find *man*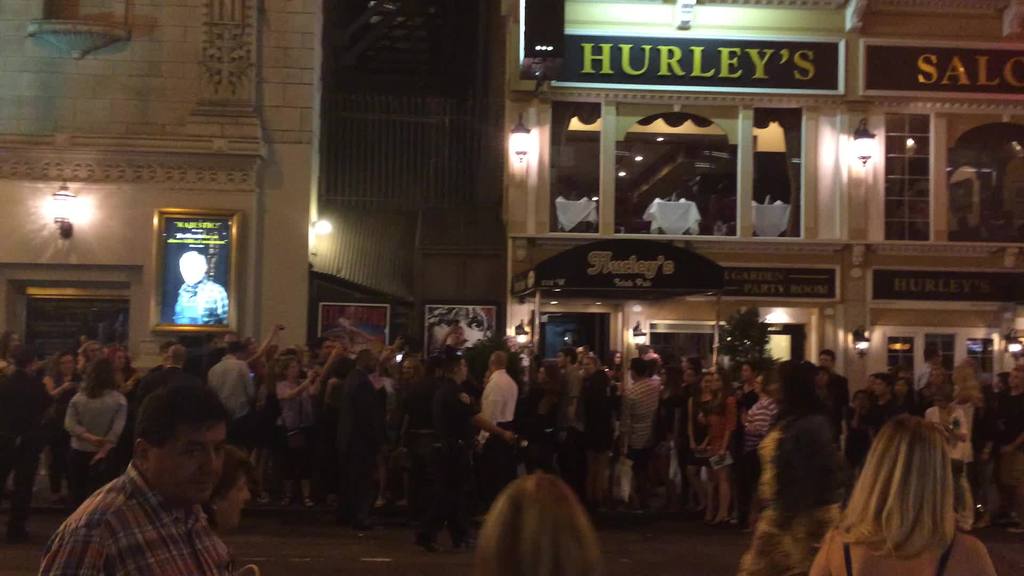
x1=38 y1=368 x2=271 y2=573
